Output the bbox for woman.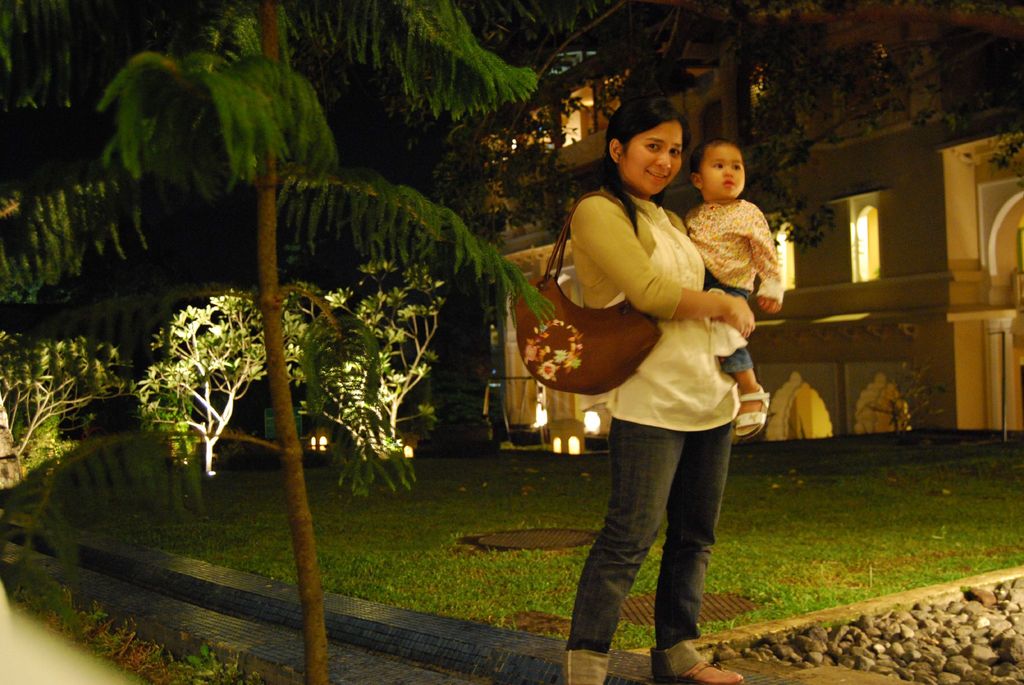
(x1=552, y1=104, x2=783, y2=684).
